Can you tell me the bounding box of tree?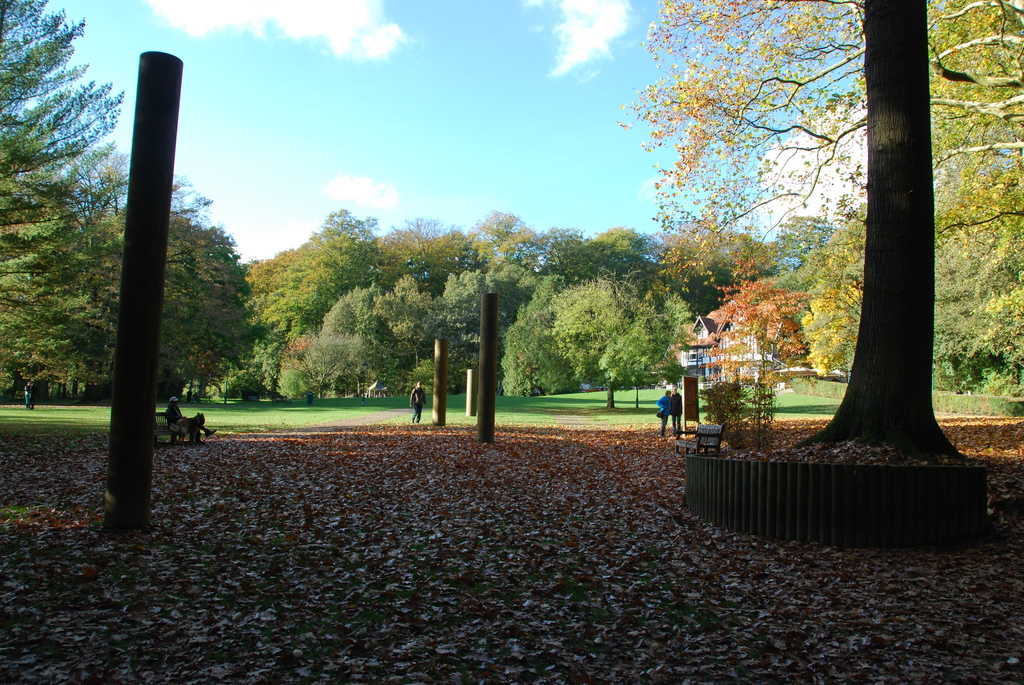
{"x1": 0, "y1": 0, "x2": 139, "y2": 395}.
